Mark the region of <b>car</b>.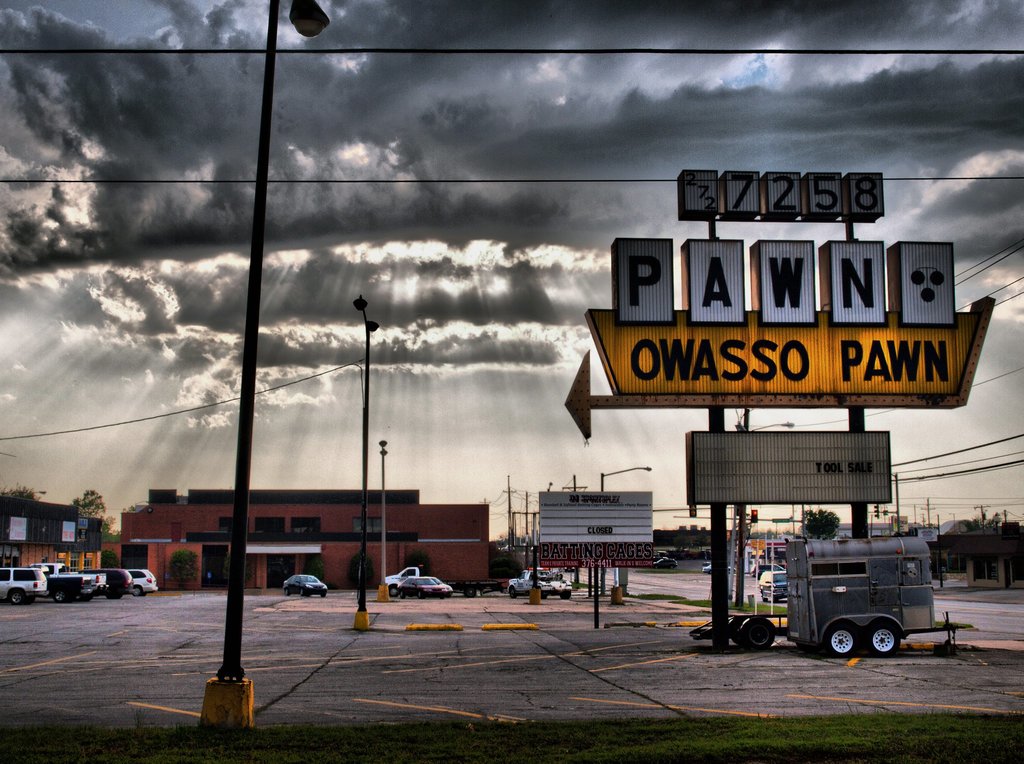
Region: bbox=(700, 564, 713, 573).
